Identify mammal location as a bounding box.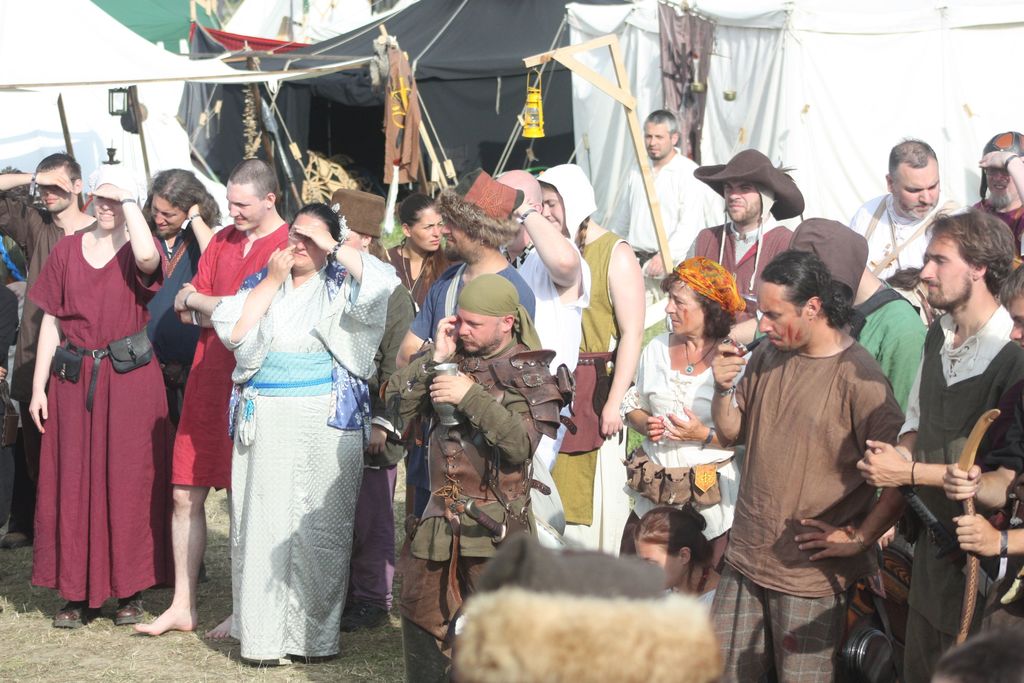
391/166/540/519.
